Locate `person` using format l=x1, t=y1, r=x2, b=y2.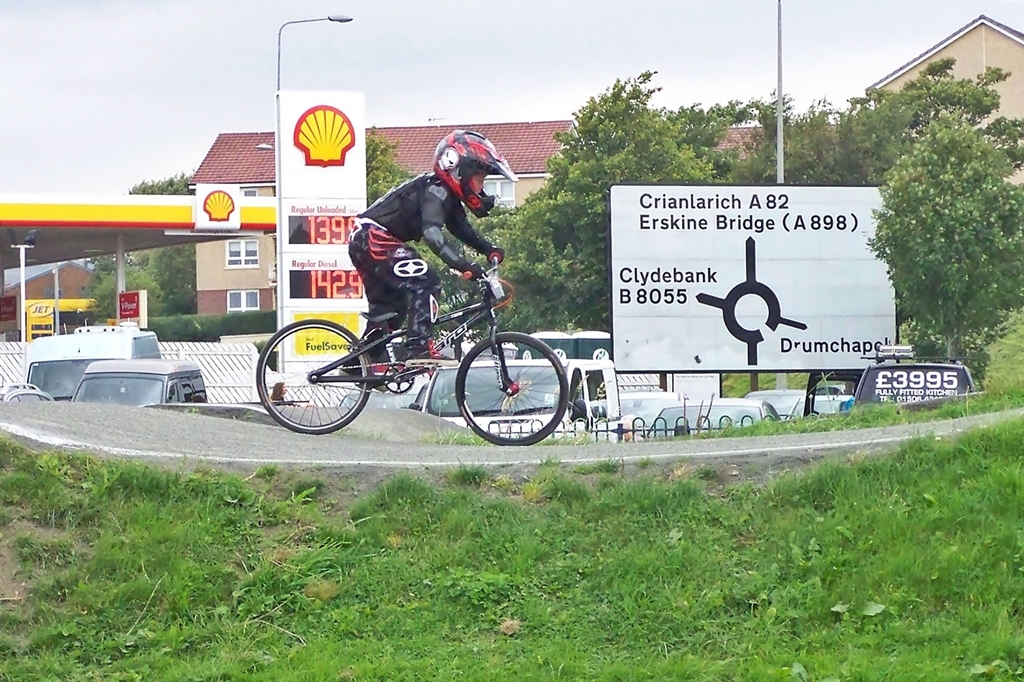
l=328, t=127, r=534, b=369.
